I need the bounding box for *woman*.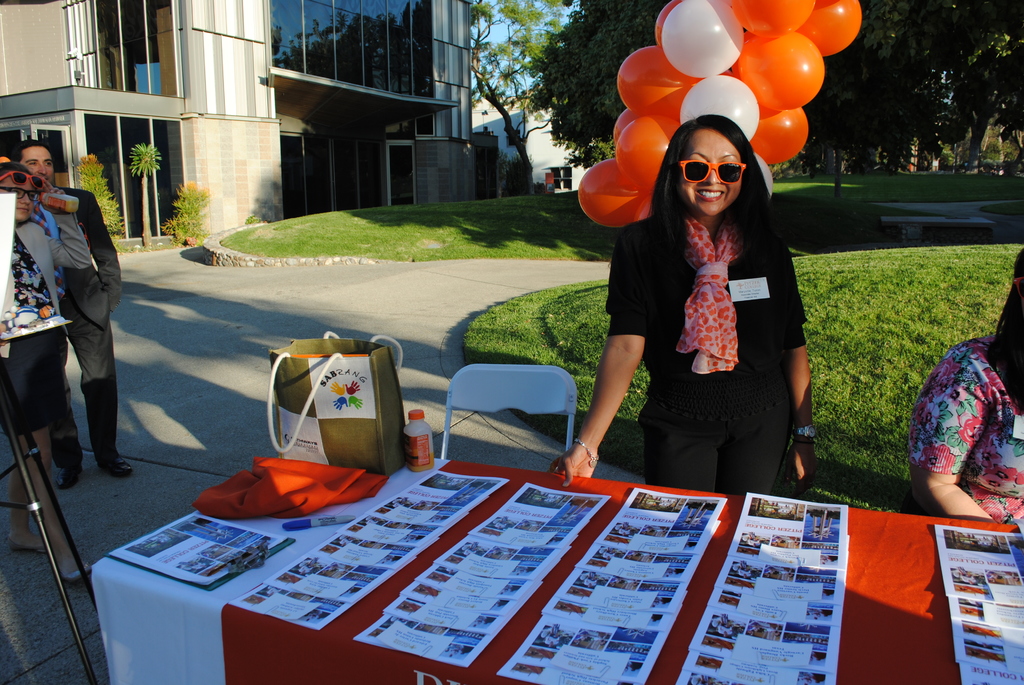
Here it is: 904, 239, 1023, 510.
